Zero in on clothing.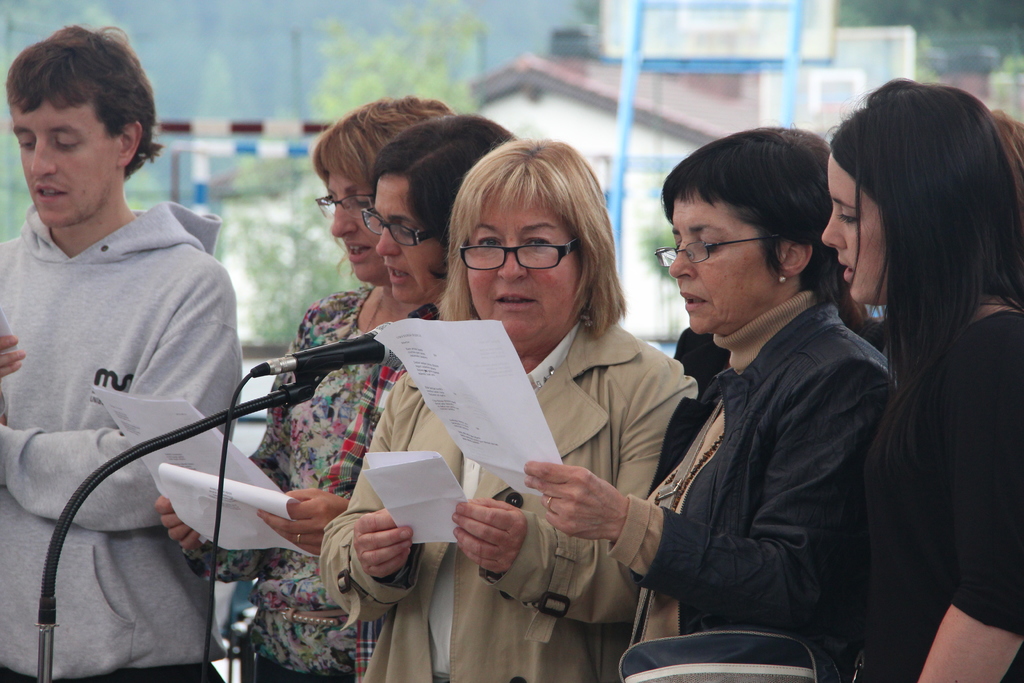
Zeroed in: [865, 305, 1023, 682].
